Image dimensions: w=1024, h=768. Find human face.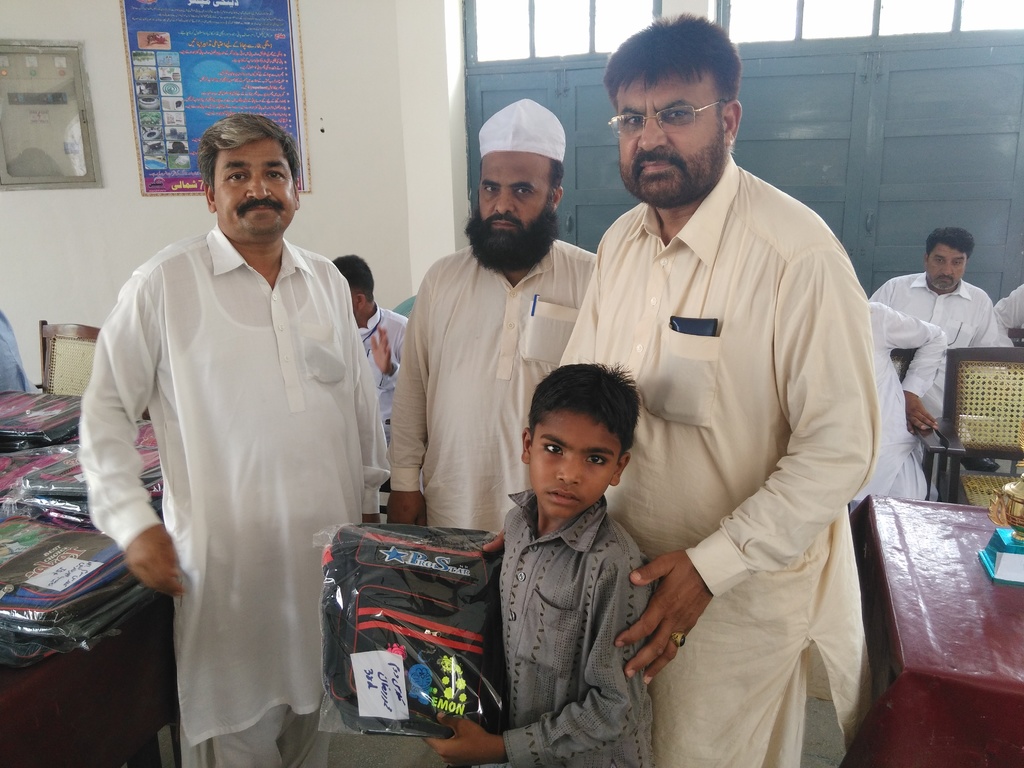
box=[212, 135, 298, 240].
